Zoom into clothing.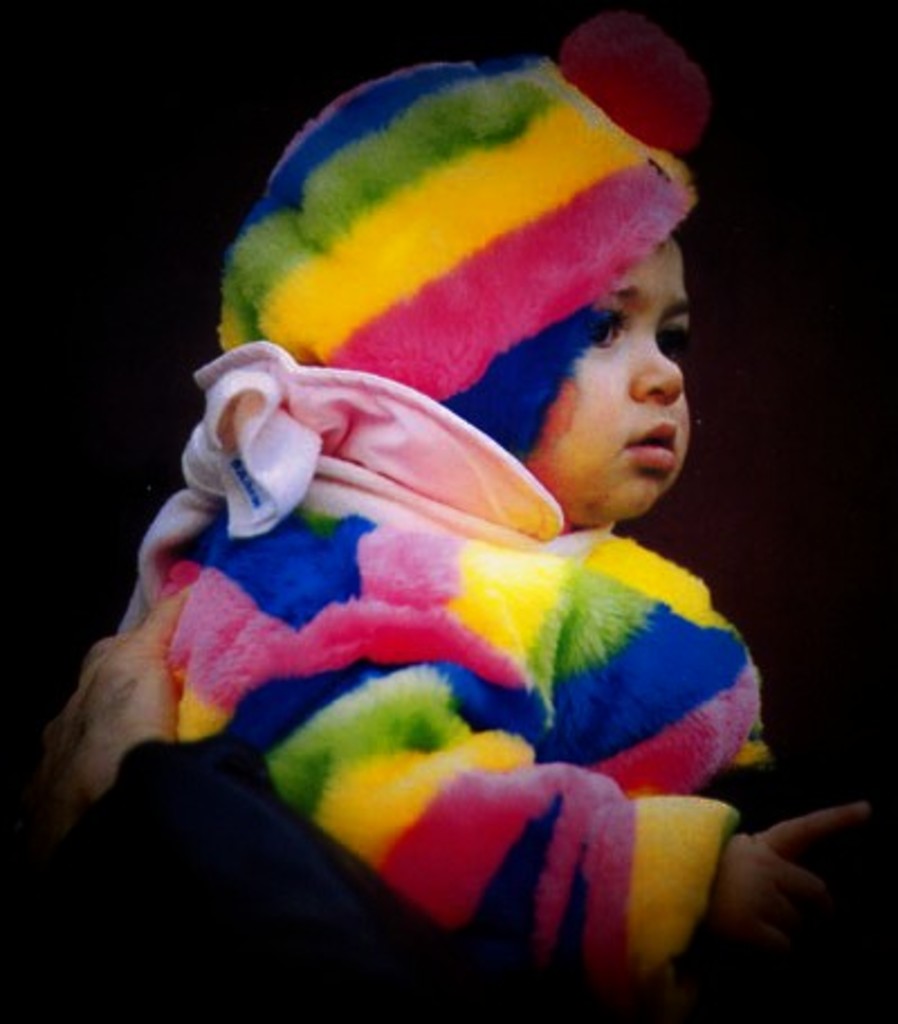
Zoom target: Rect(40, 18, 784, 1022).
